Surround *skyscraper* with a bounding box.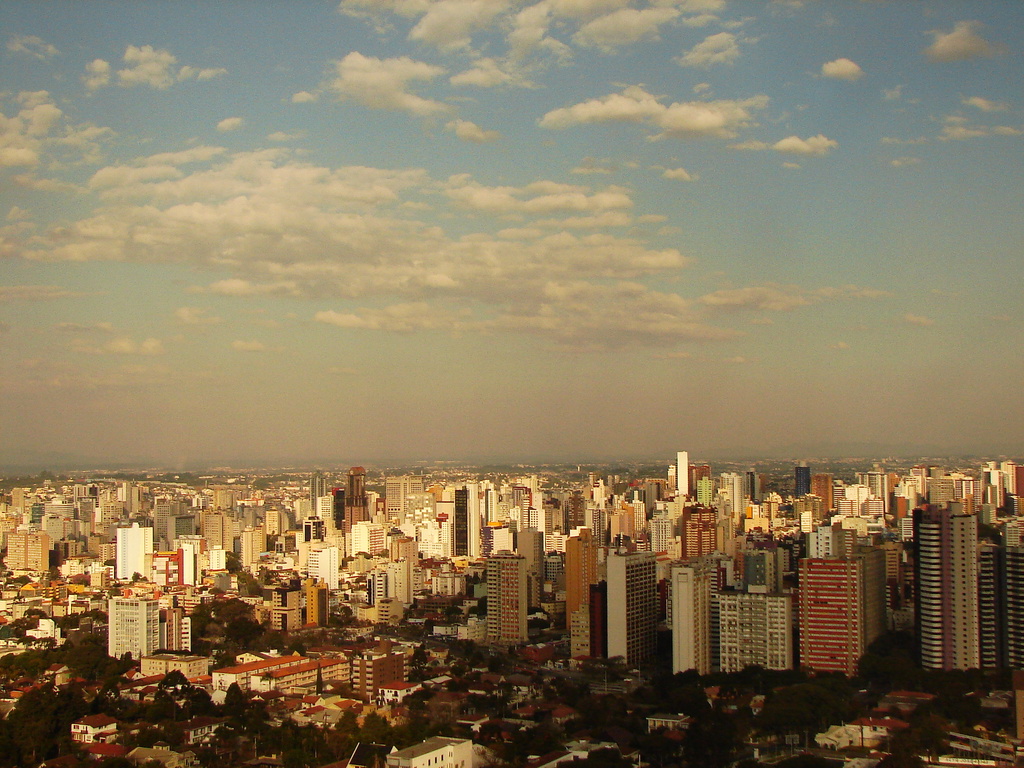
x1=903 y1=474 x2=1006 y2=696.
